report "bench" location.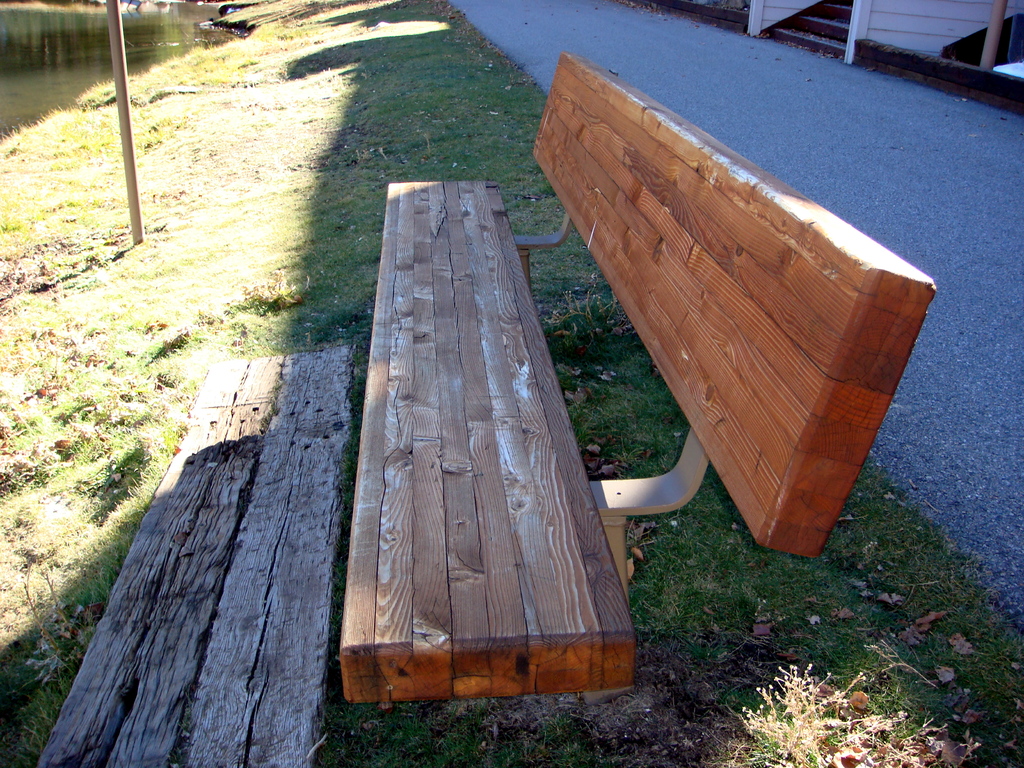
Report: <box>283,40,941,746</box>.
